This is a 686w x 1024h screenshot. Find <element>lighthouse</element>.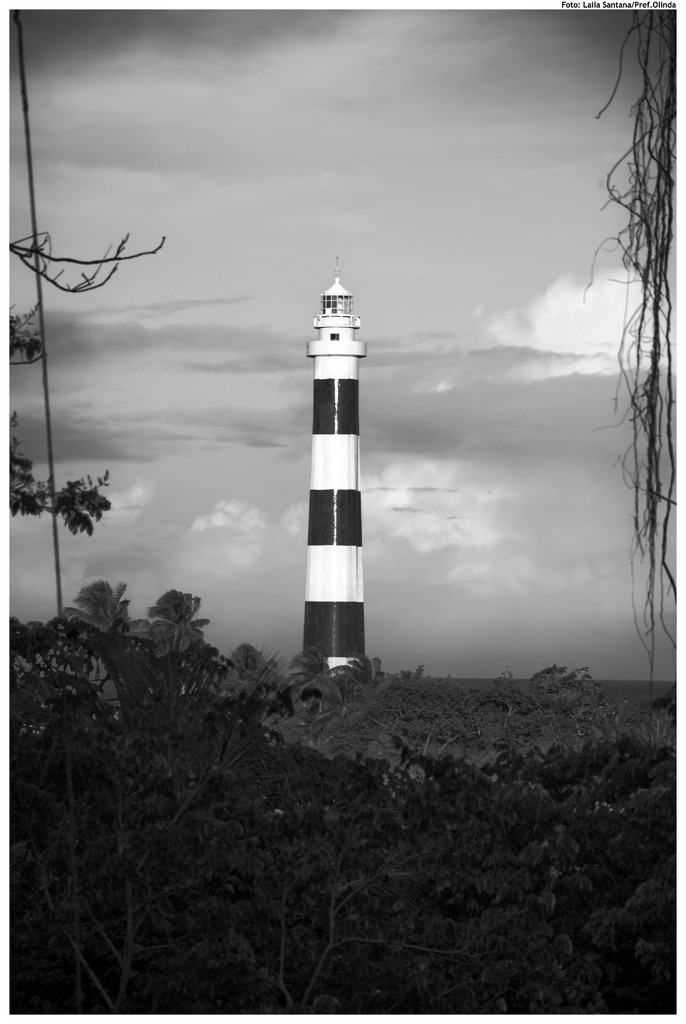
Bounding box: (x1=267, y1=213, x2=393, y2=709).
